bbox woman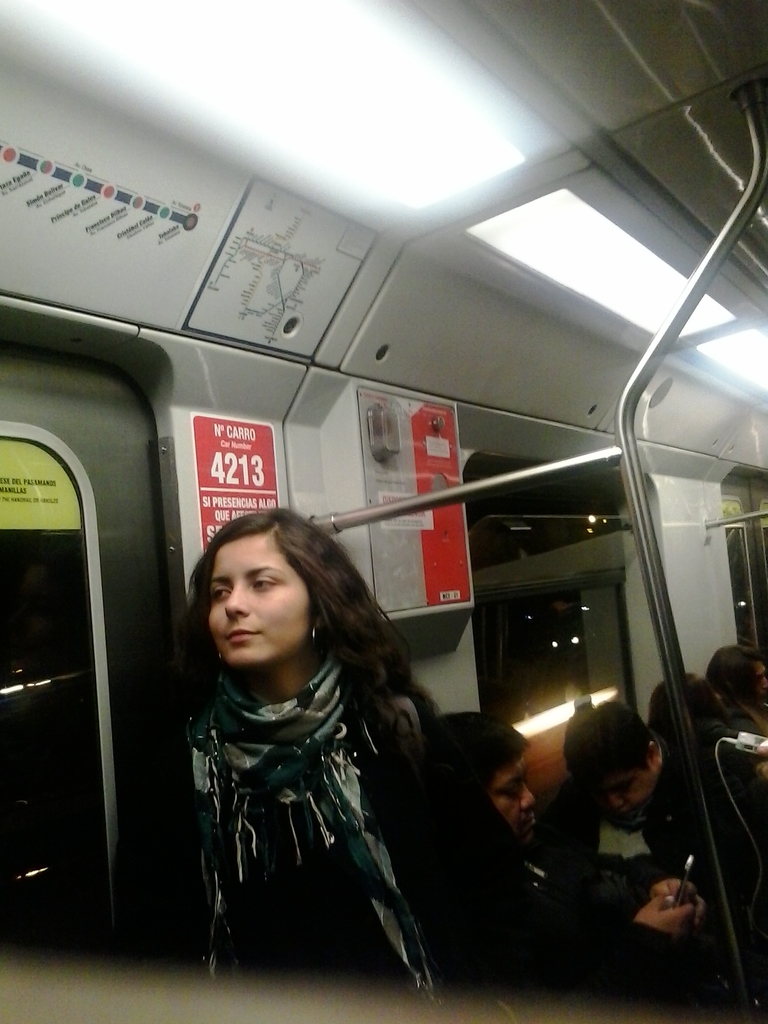
crop(648, 673, 737, 756)
